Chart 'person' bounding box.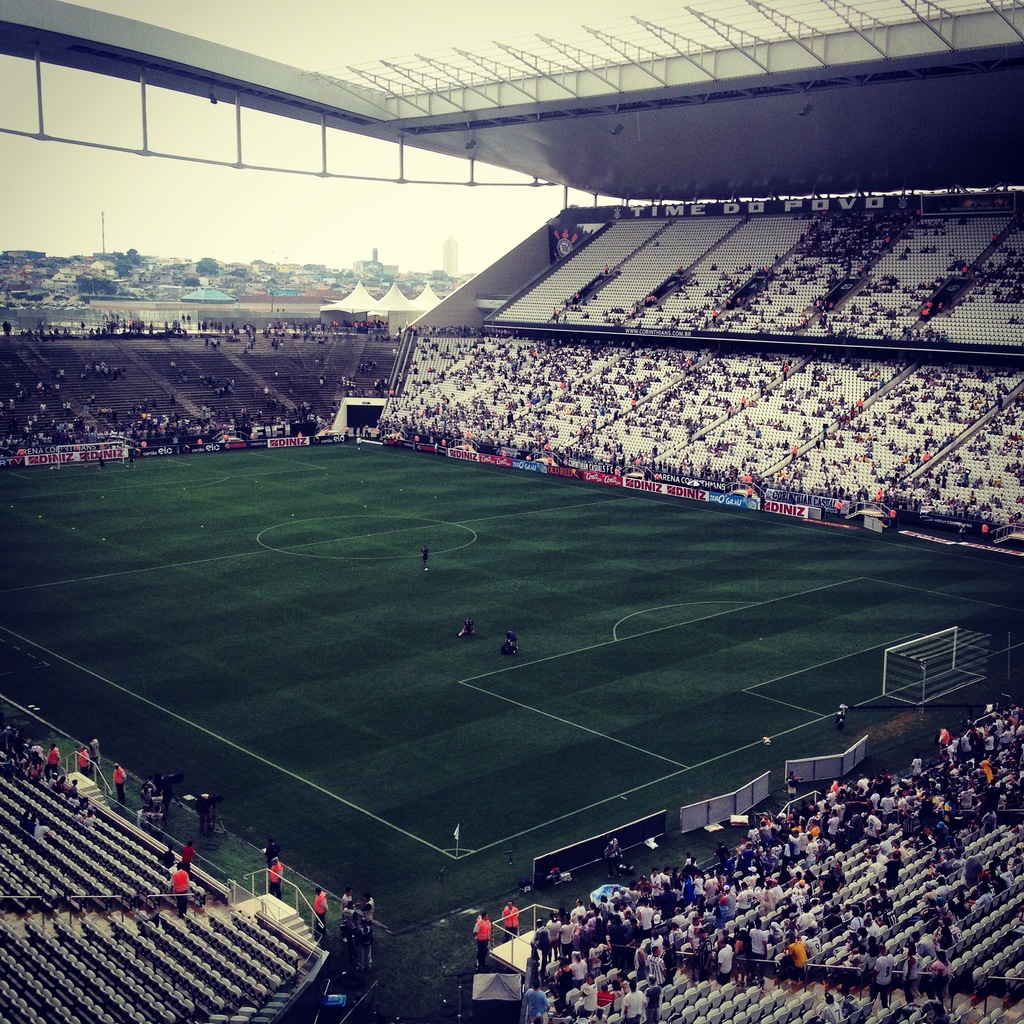
Charted: bbox(141, 780, 161, 790).
